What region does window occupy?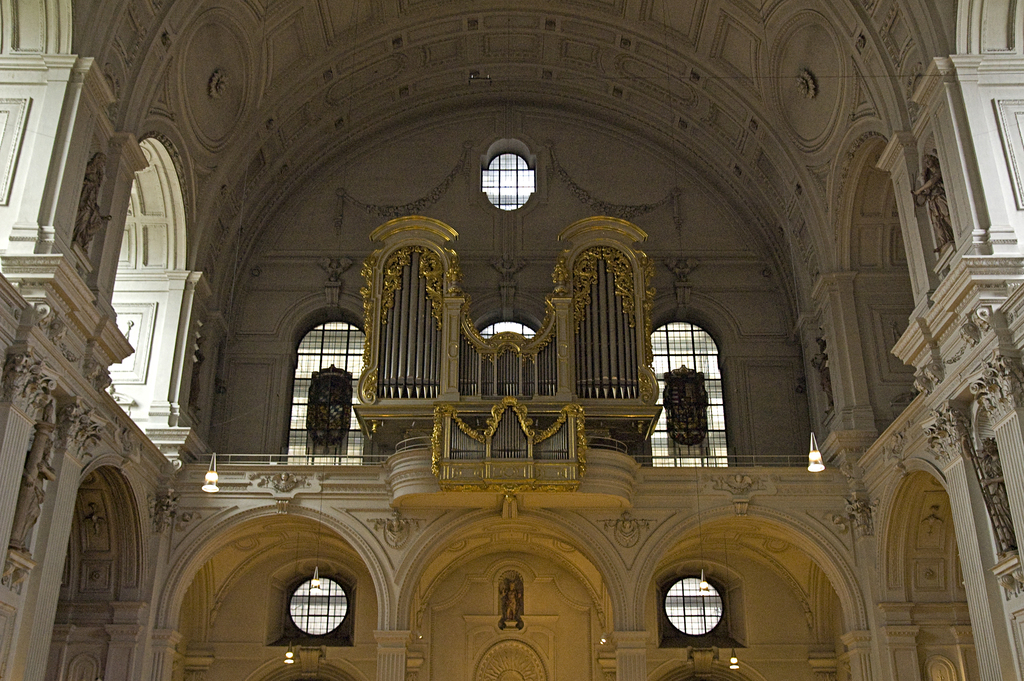
pyautogui.locateOnScreen(275, 293, 376, 469).
